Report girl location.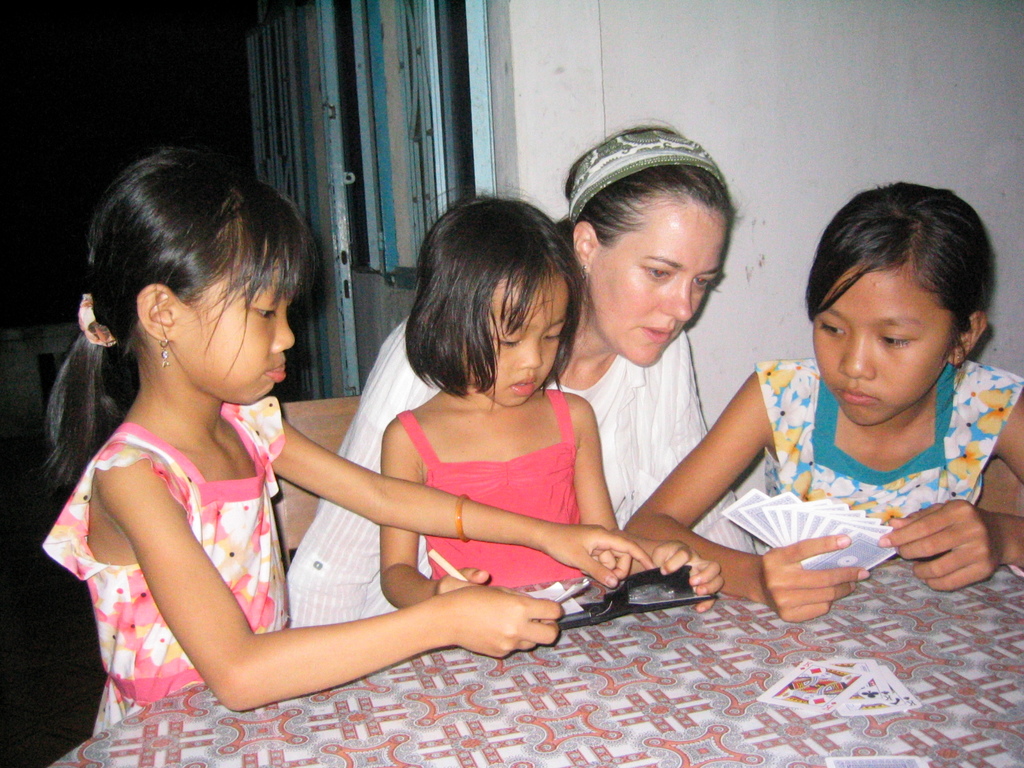
Report: region(380, 188, 721, 614).
